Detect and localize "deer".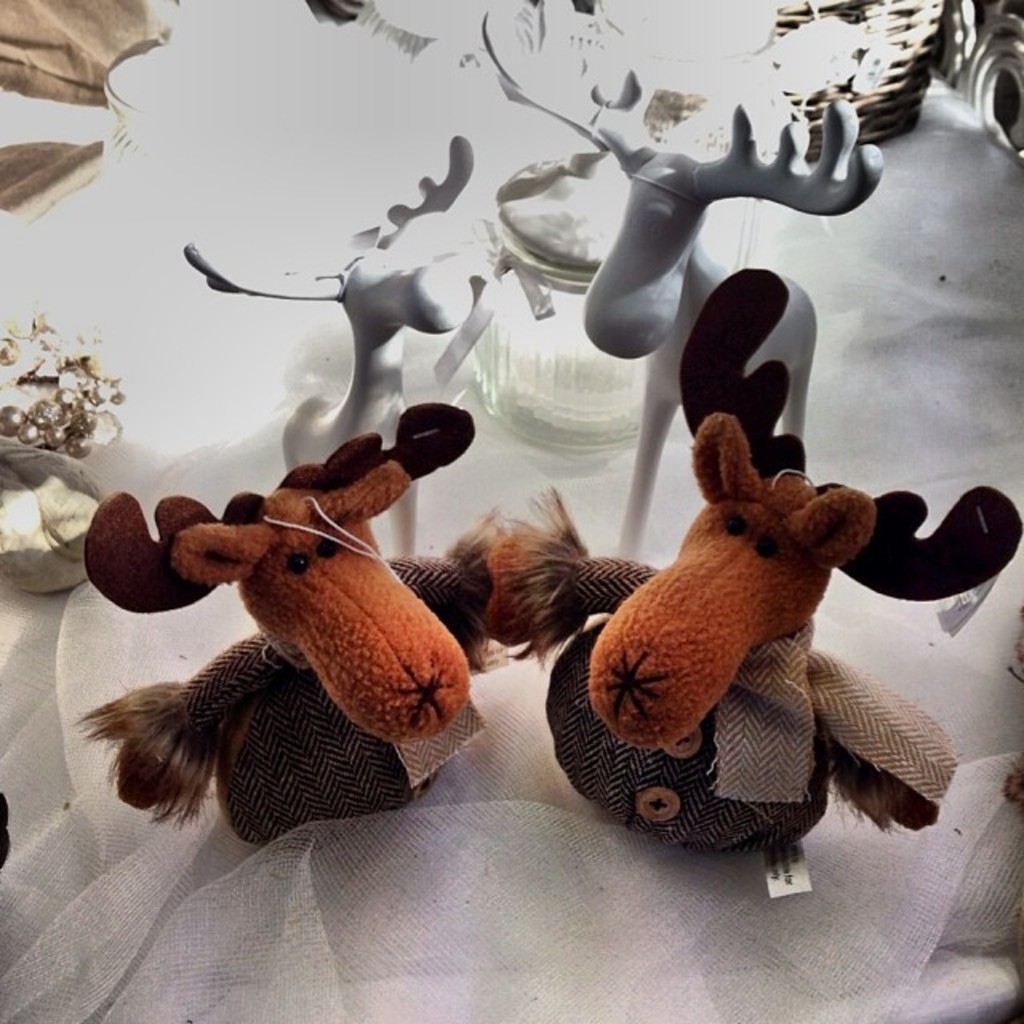
Localized at [left=176, top=136, right=482, bottom=555].
